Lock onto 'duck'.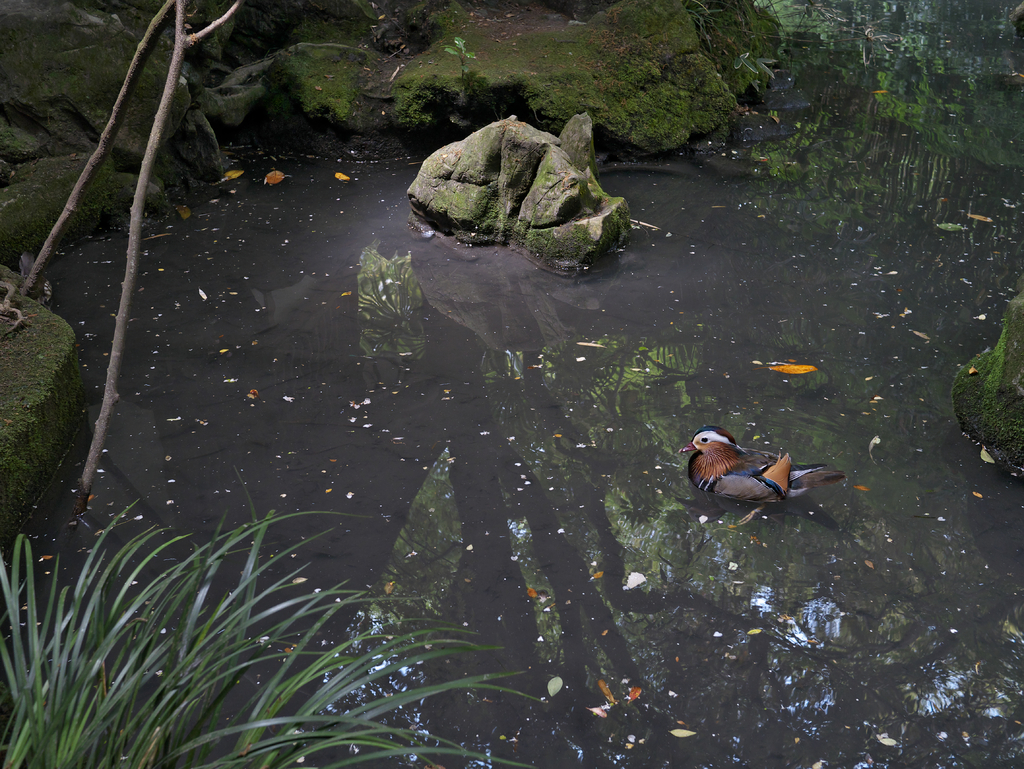
Locked: locate(687, 419, 838, 519).
